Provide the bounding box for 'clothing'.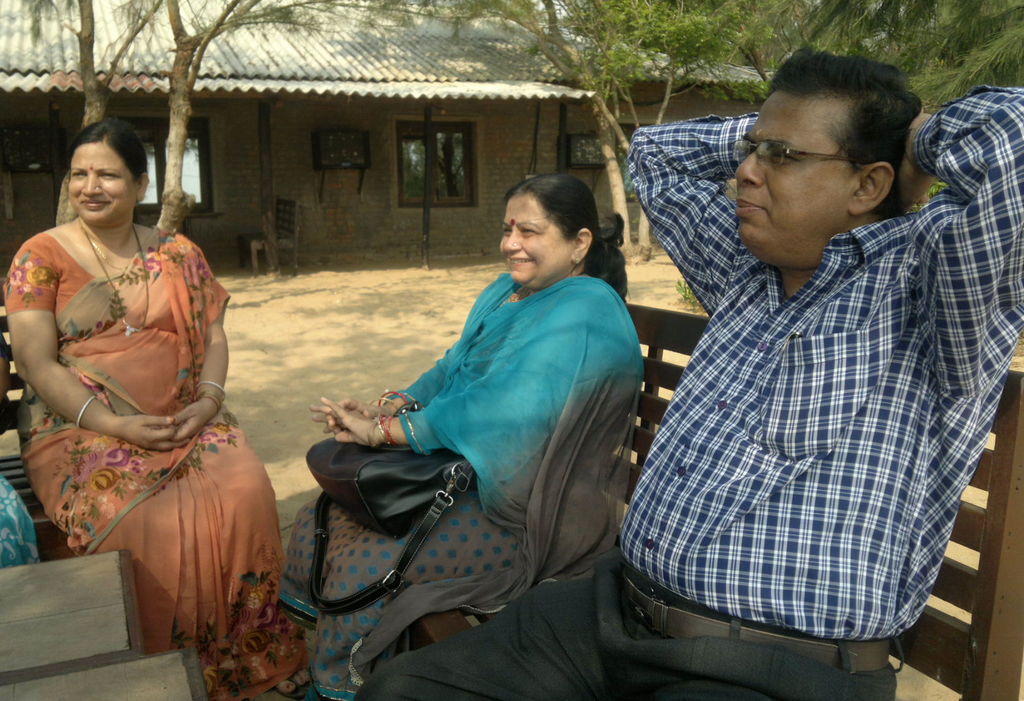
Rect(282, 272, 645, 700).
